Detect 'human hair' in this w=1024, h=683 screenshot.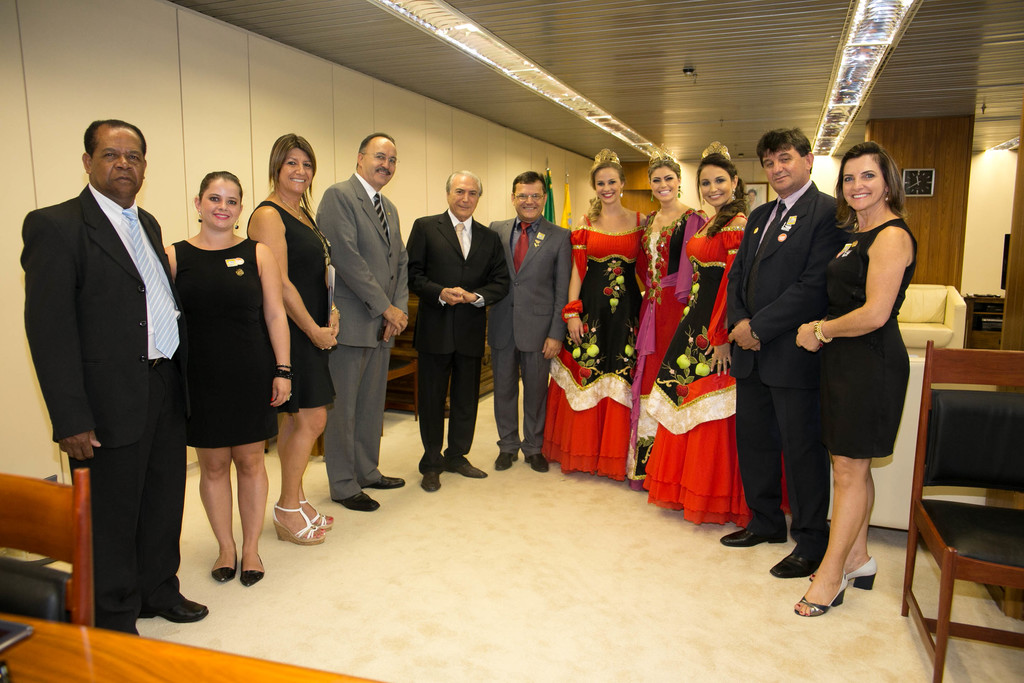
Detection: pyautogui.locateOnScreen(356, 129, 399, 152).
